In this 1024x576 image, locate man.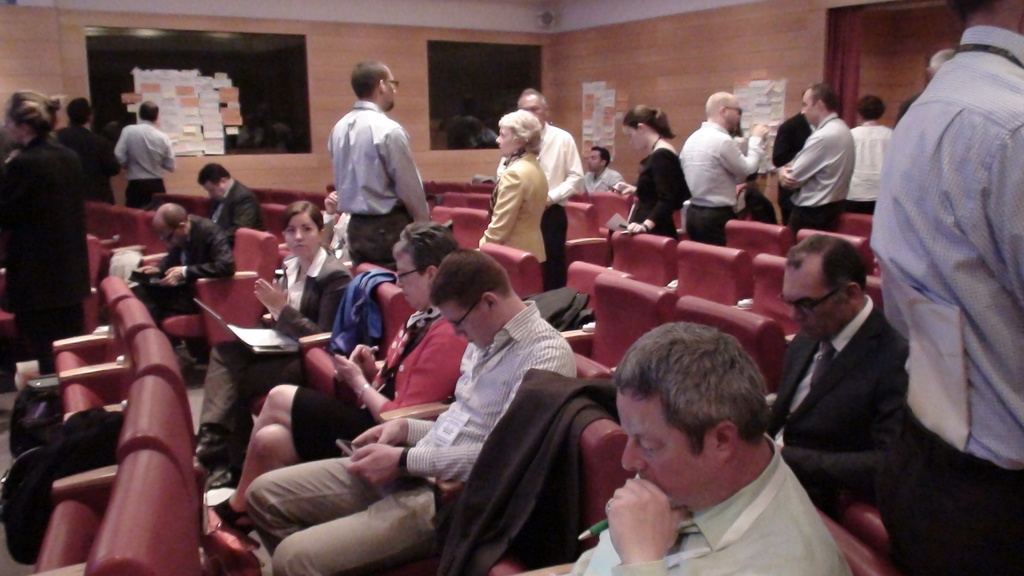
Bounding box: {"left": 675, "top": 91, "right": 769, "bottom": 247}.
